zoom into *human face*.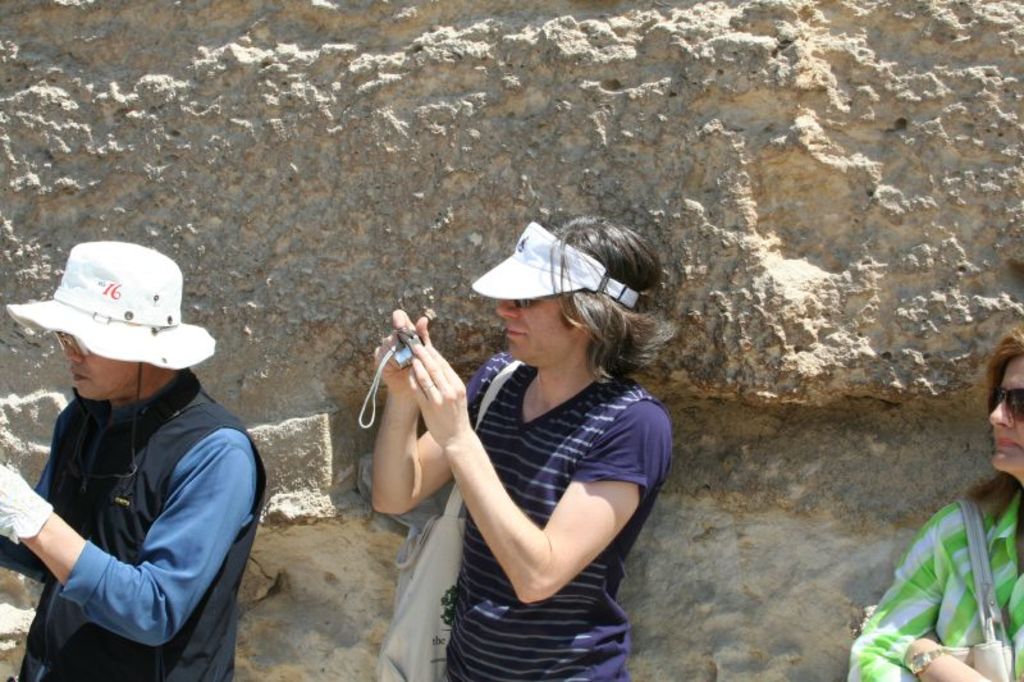
Zoom target: 986 357 1023 470.
